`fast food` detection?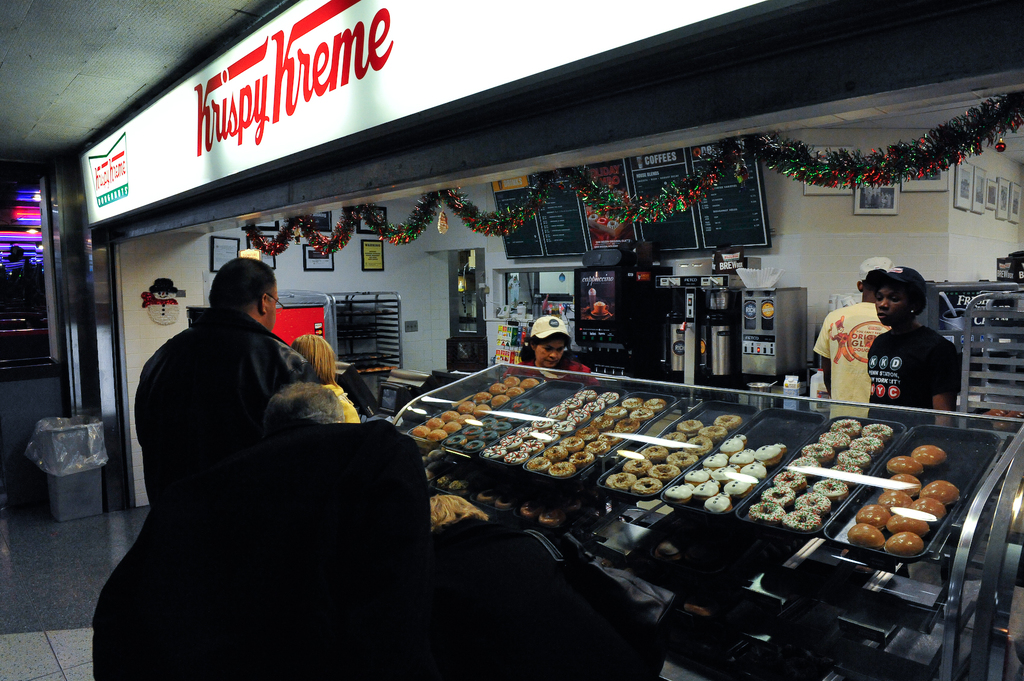
bbox=[750, 415, 892, 532]
